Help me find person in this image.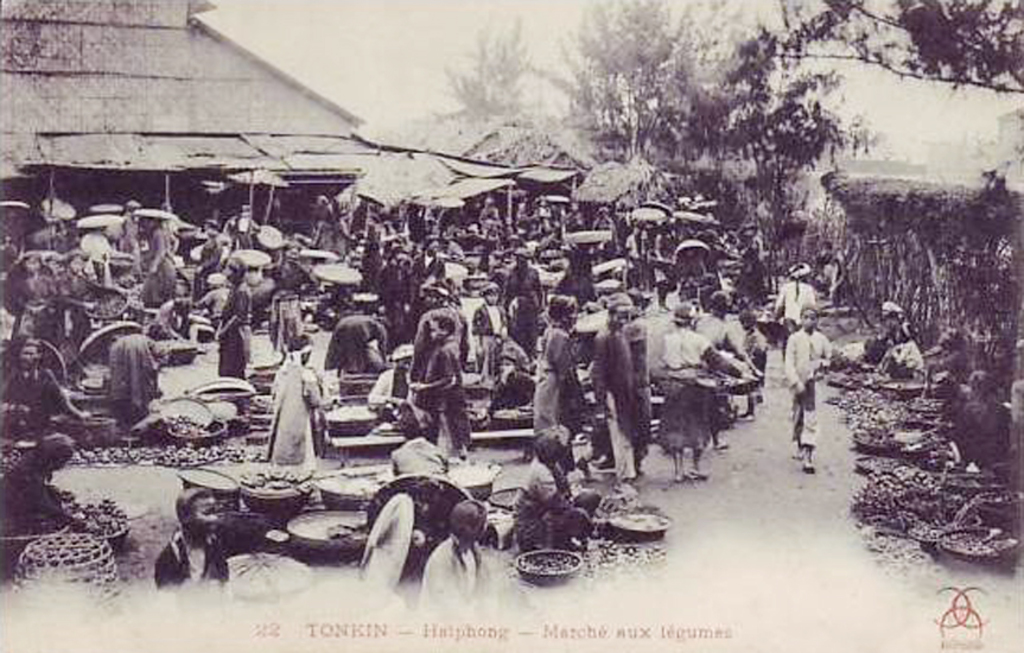
Found it: x1=197 y1=268 x2=230 y2=312.
